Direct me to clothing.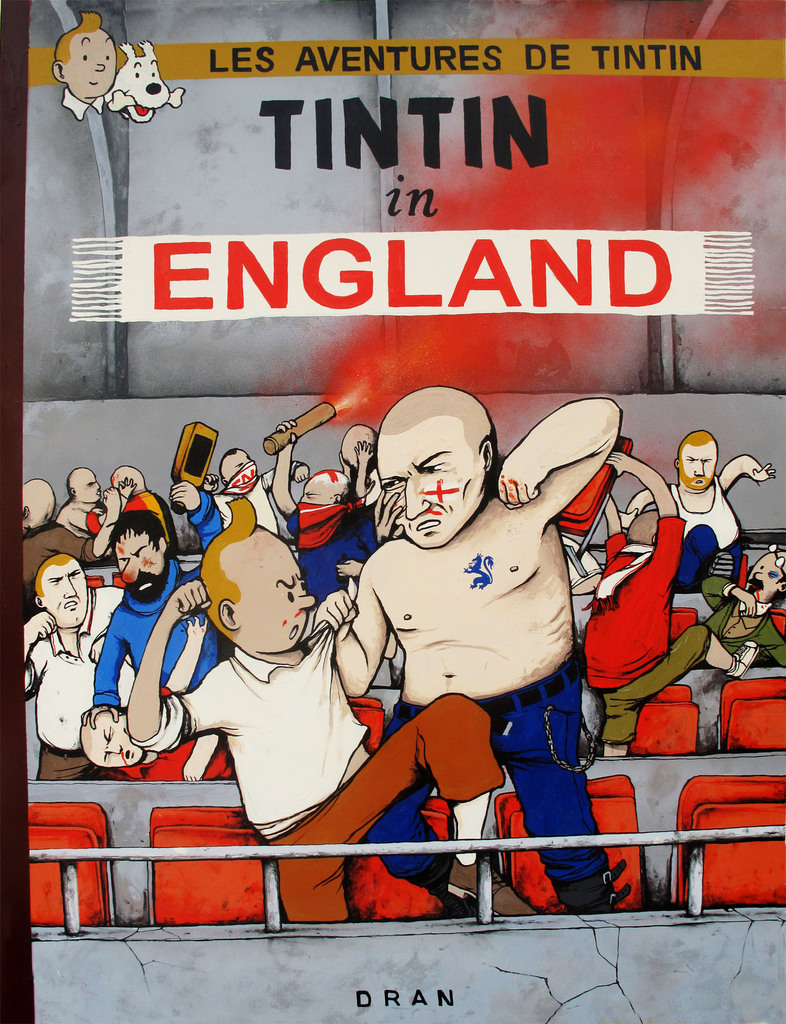
Direction: box(214, 457, 298, 534).
